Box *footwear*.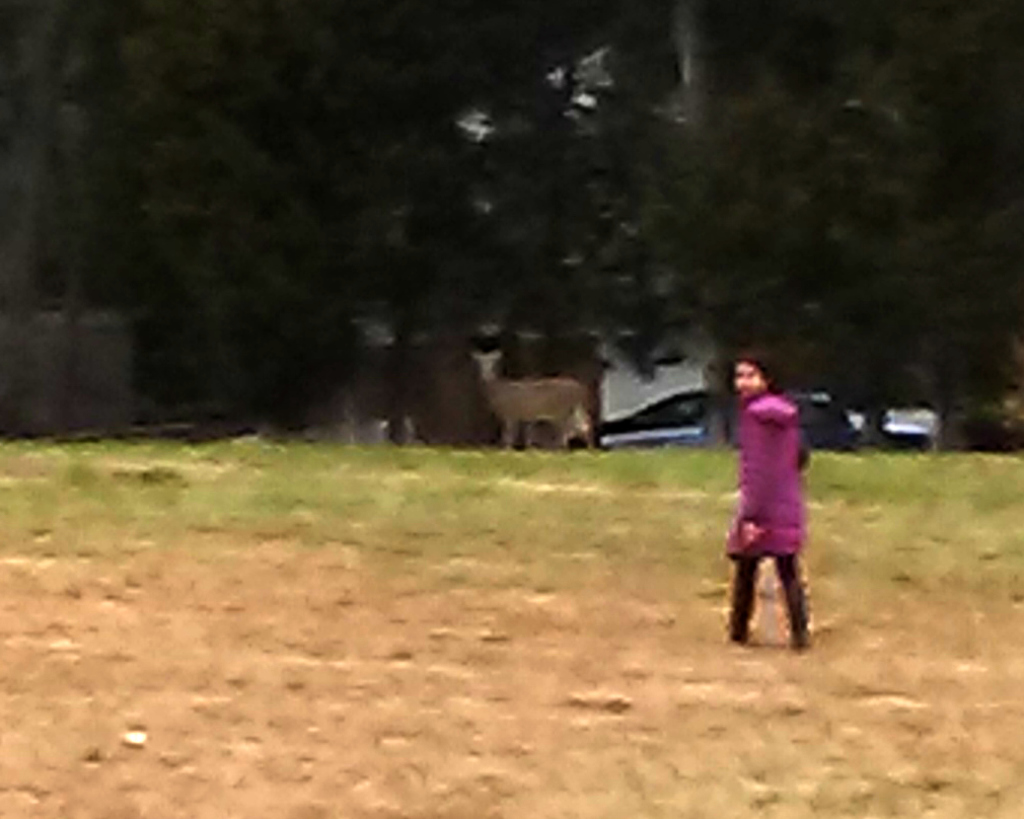
795:628:812:649.
